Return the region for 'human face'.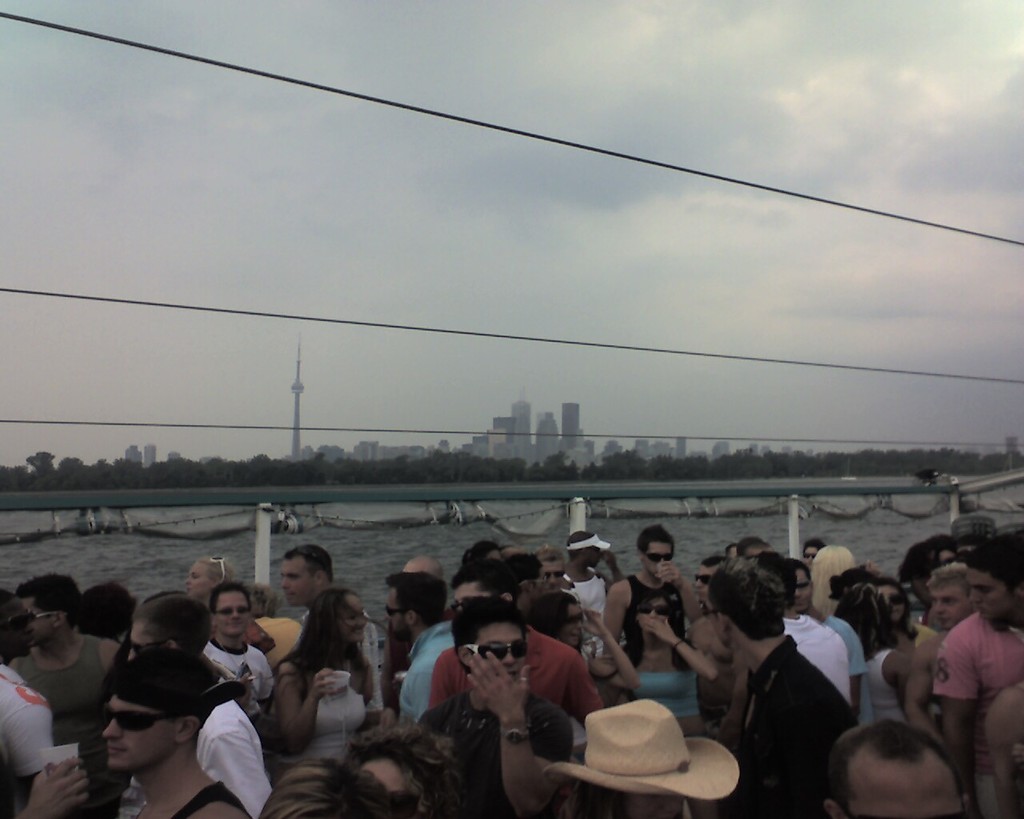
crop(105, 697, 182, 769).
